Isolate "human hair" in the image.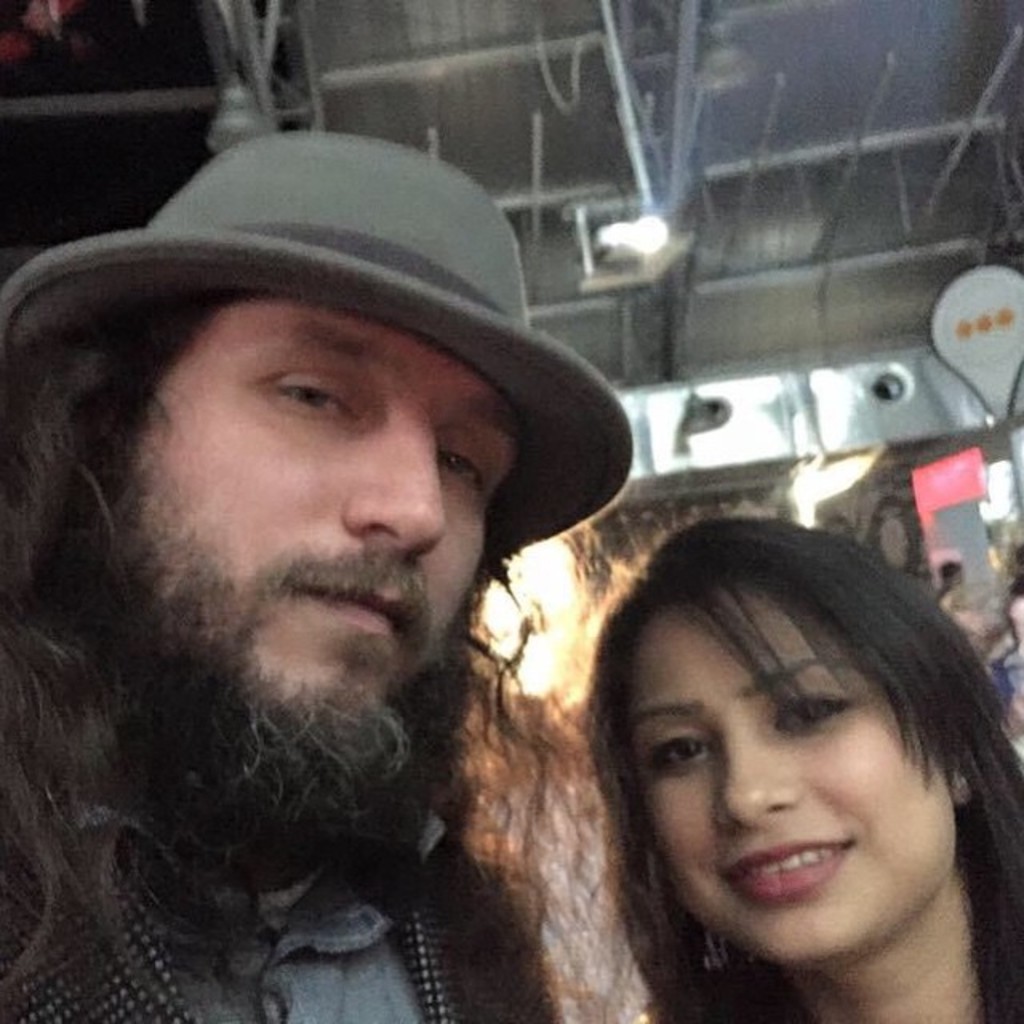
Isolated region: [left=566, top=533, right=1023, bottom=976].
